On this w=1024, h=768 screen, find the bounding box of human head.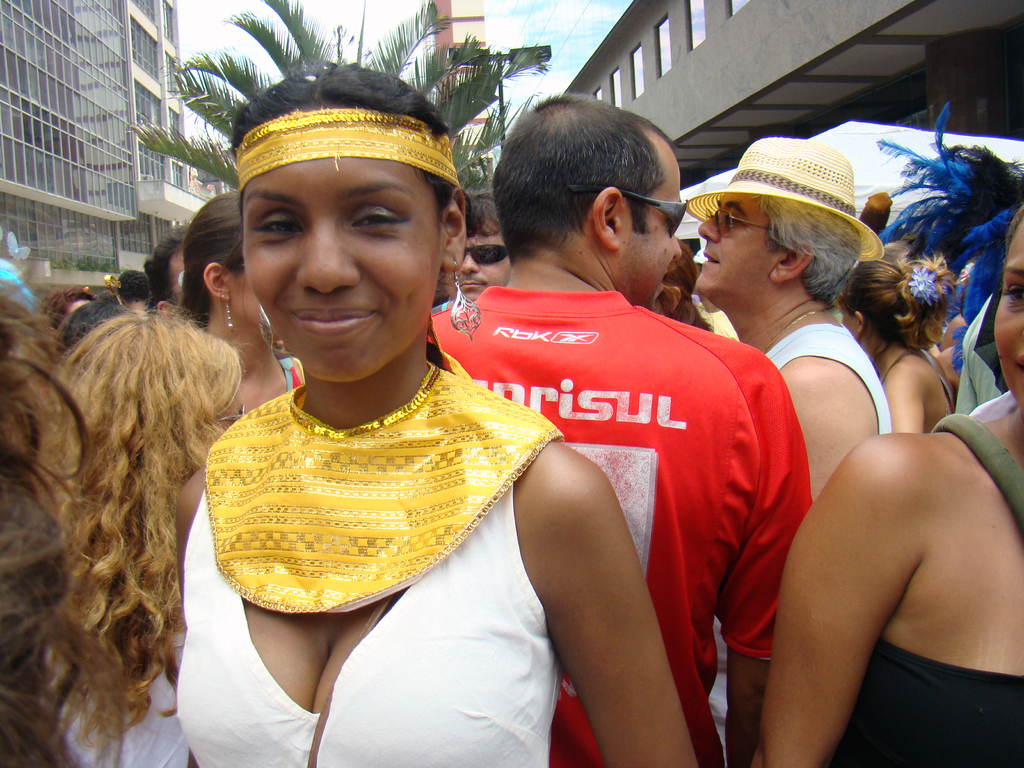
Bounding box: crop(141, 236, 186, 301).
